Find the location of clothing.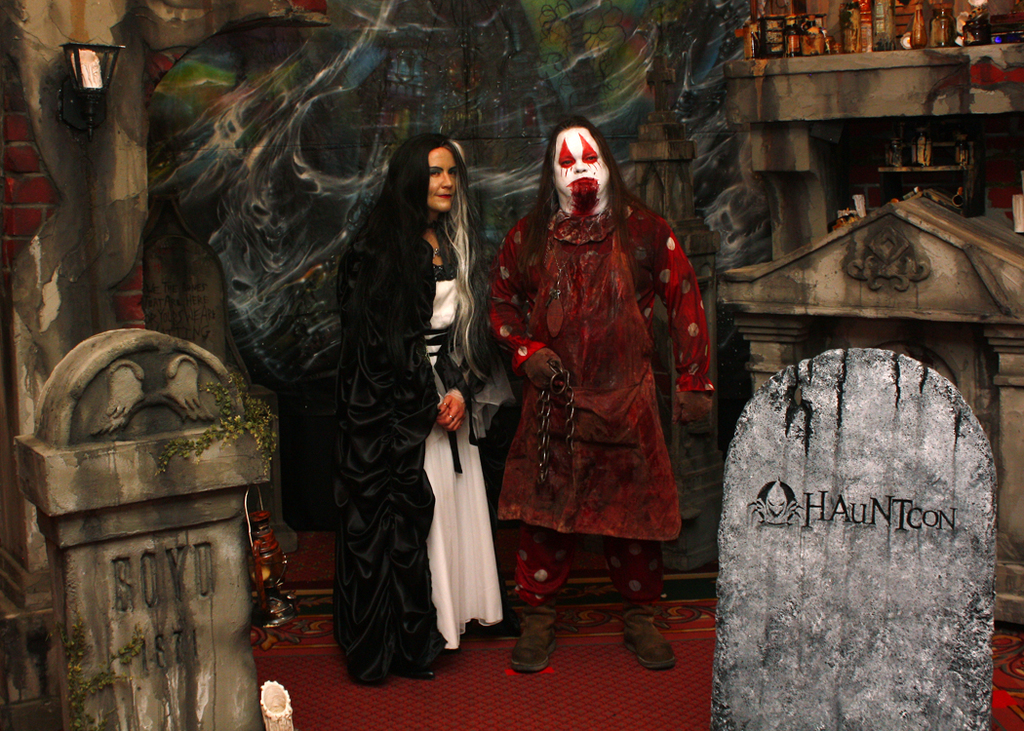
Location: x1=336 y1=238 x2=502 y2=684.
